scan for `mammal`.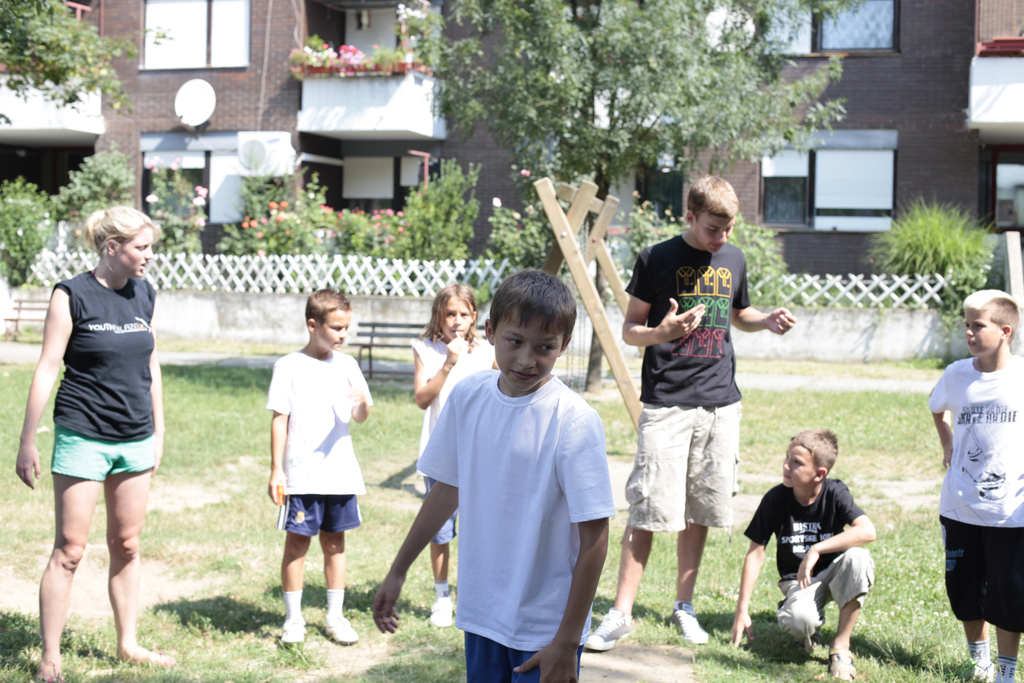
Scan result: {"x1": 749, "y1": 439, "x2": 884, "y2": 650}.
